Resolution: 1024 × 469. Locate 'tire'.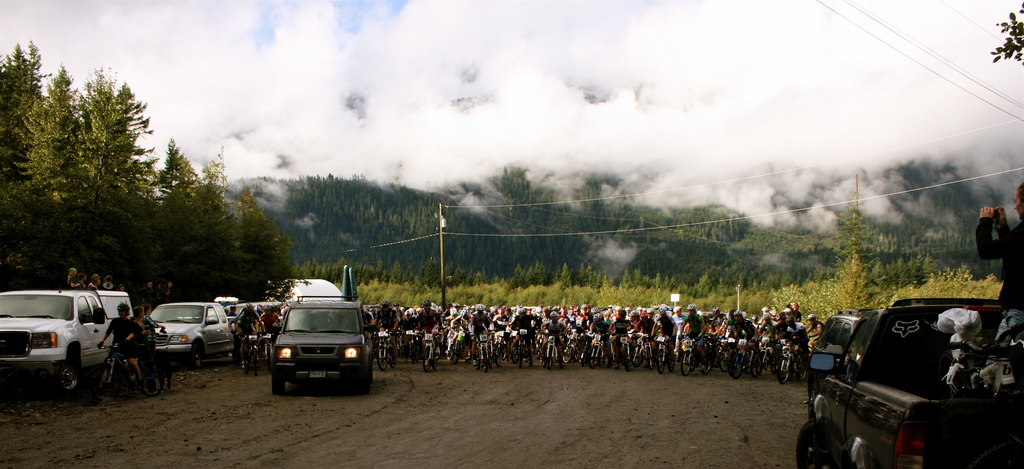
517,344,526,370.
